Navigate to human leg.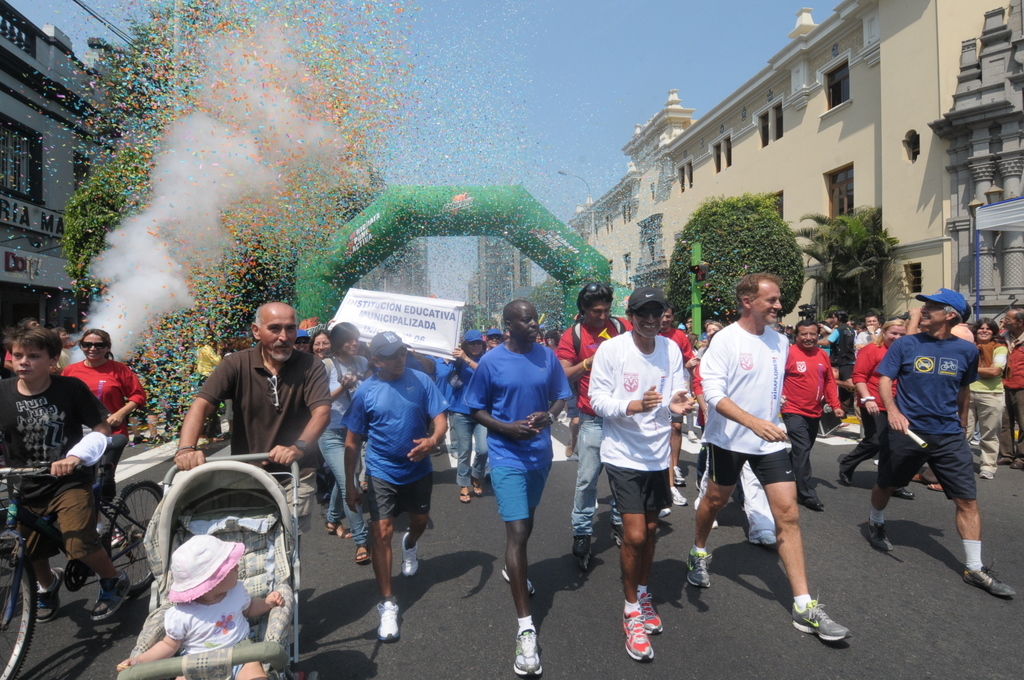
Navigation target: x1=473 y1=418 x2=489 y2=493.
